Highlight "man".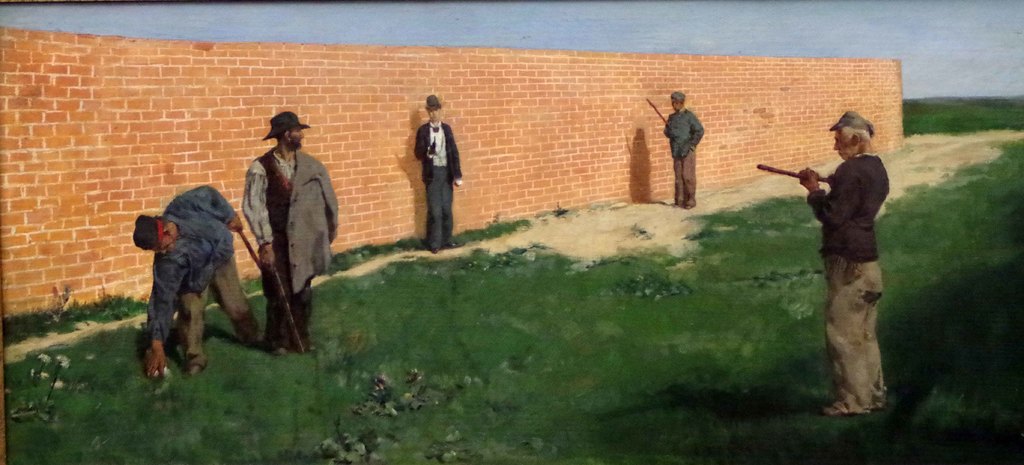
Highlighted region: bbox(664, 91, 709, 205).
